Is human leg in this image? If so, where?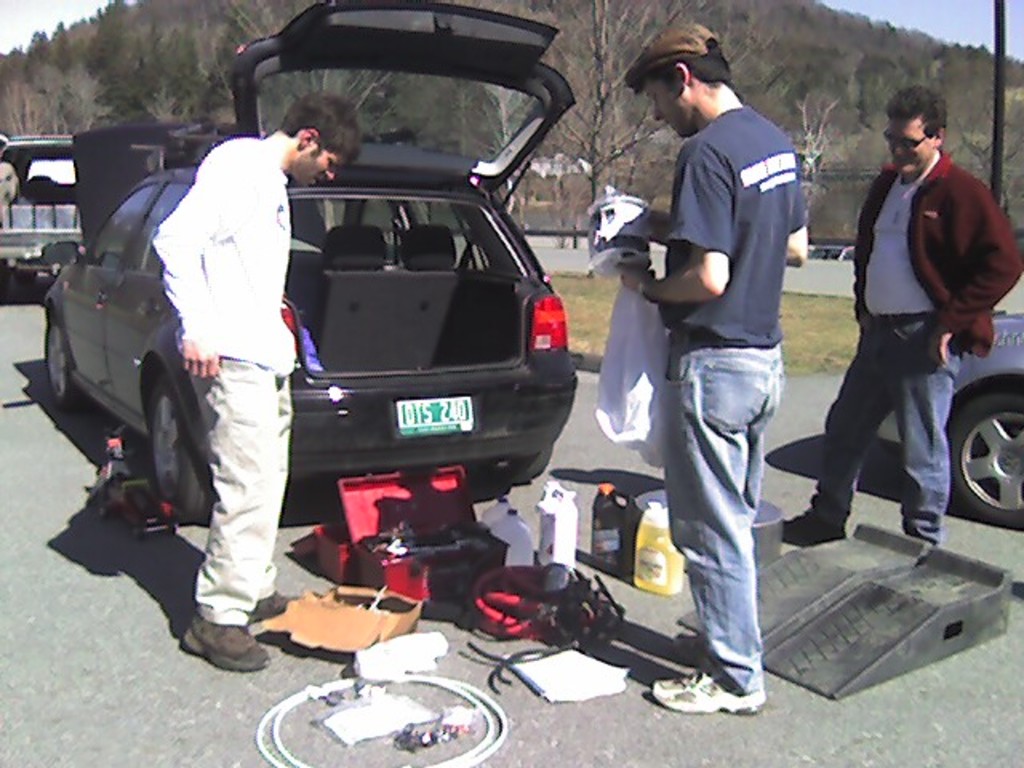
Yes, at (x1=787, y1=312, x2=894, y2=544).
